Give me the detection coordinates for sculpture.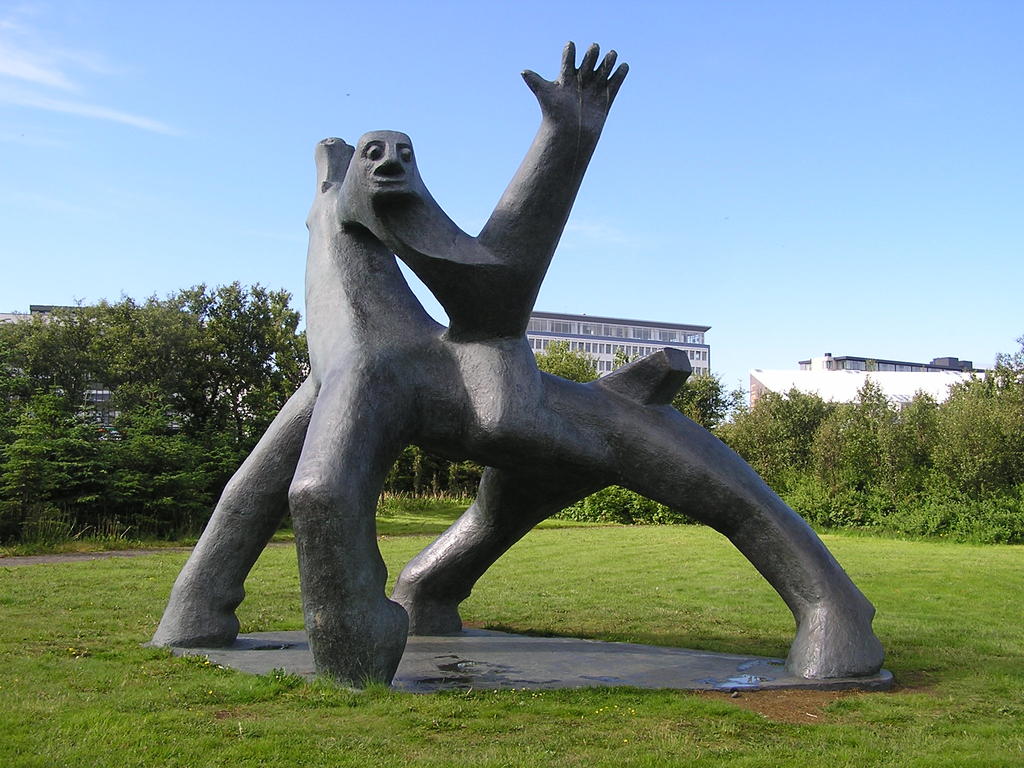
bbox=(168, 51, 872, 696).
